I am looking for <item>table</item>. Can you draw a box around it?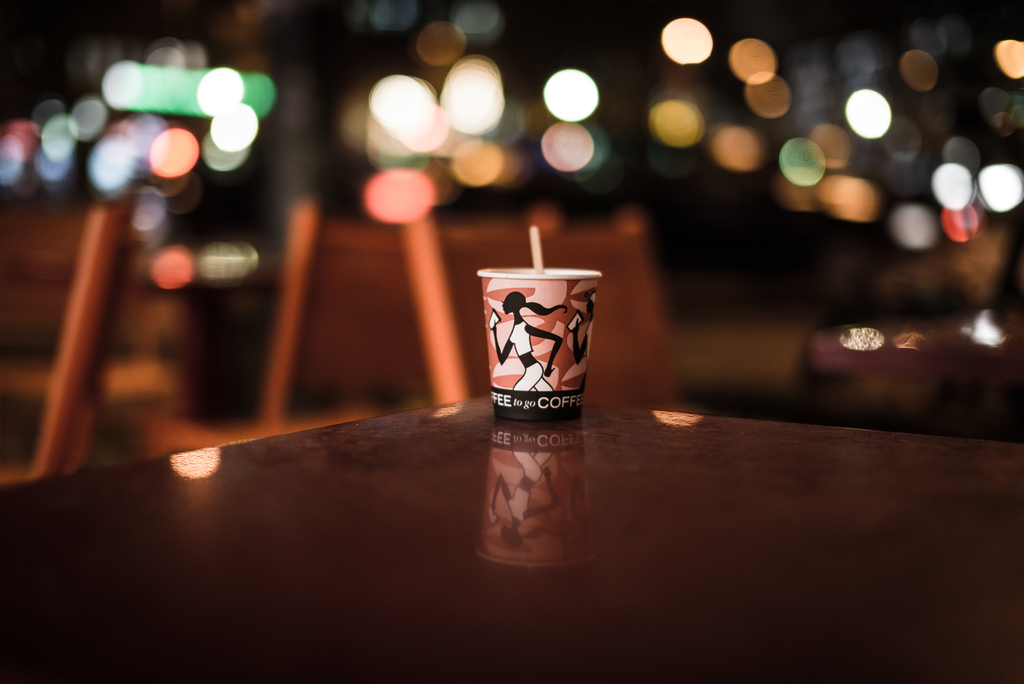
Sure, the bounding box is 36 405 866 662.
